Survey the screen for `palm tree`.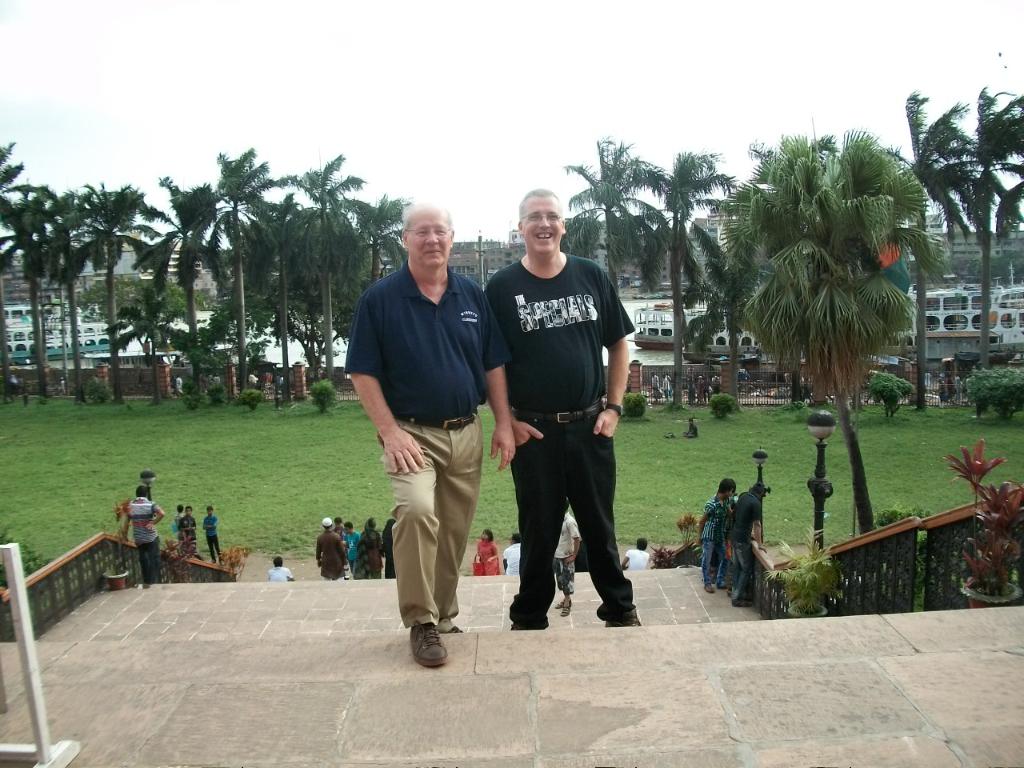
Survey found: <bbox>218, 138, 276, 398</bbox>.
